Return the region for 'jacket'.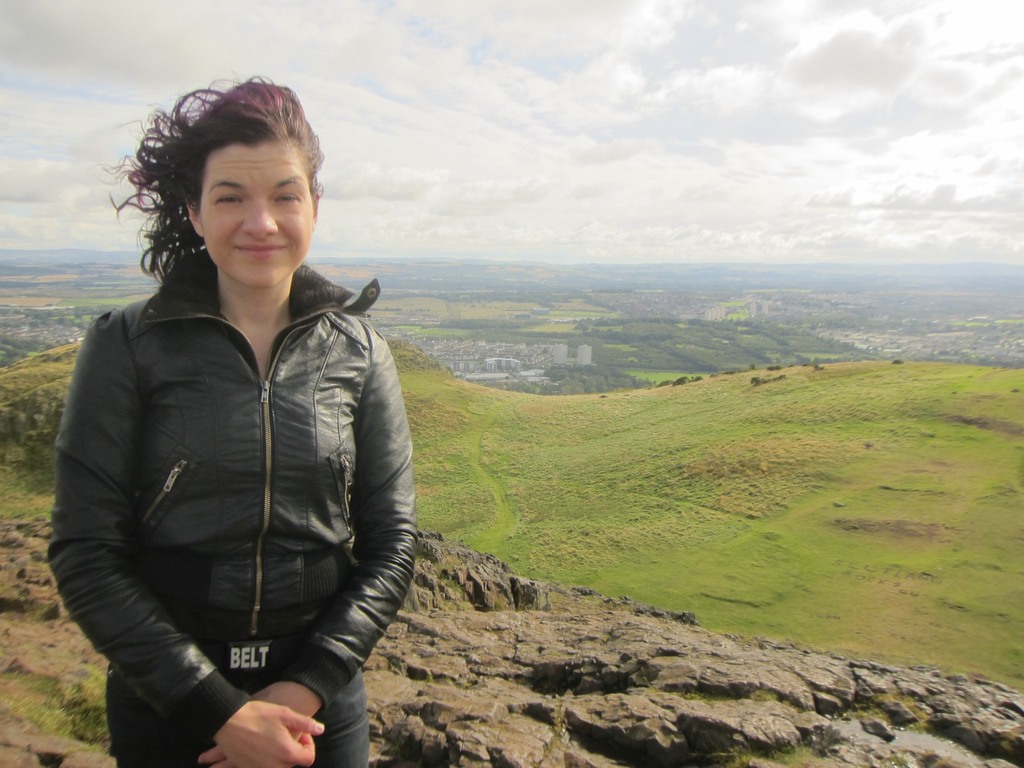
(30, 200, 415, 692).
